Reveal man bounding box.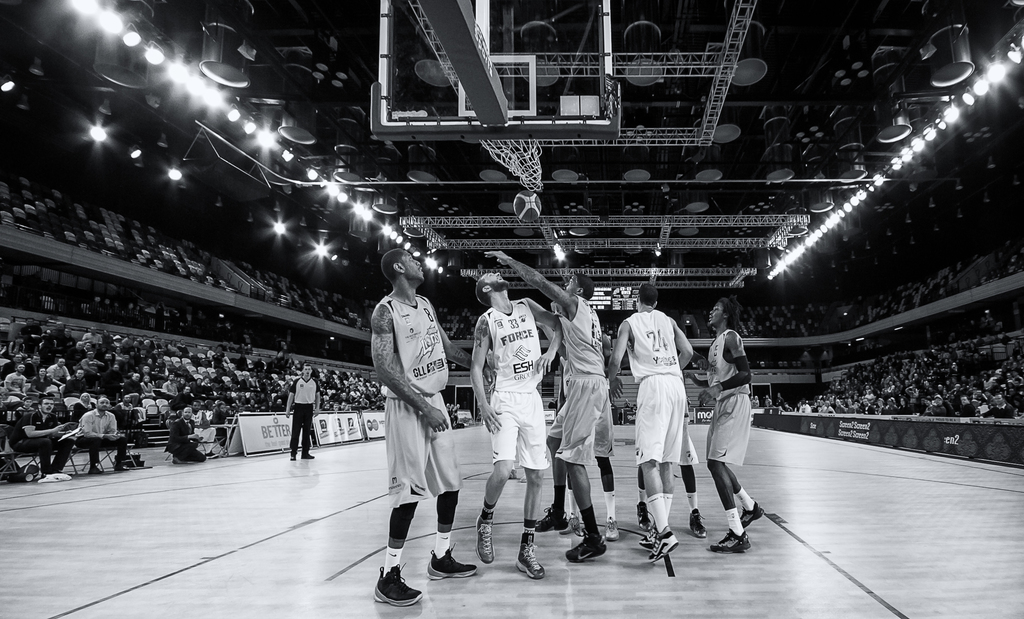
Revealed: 605/280/691/556.
